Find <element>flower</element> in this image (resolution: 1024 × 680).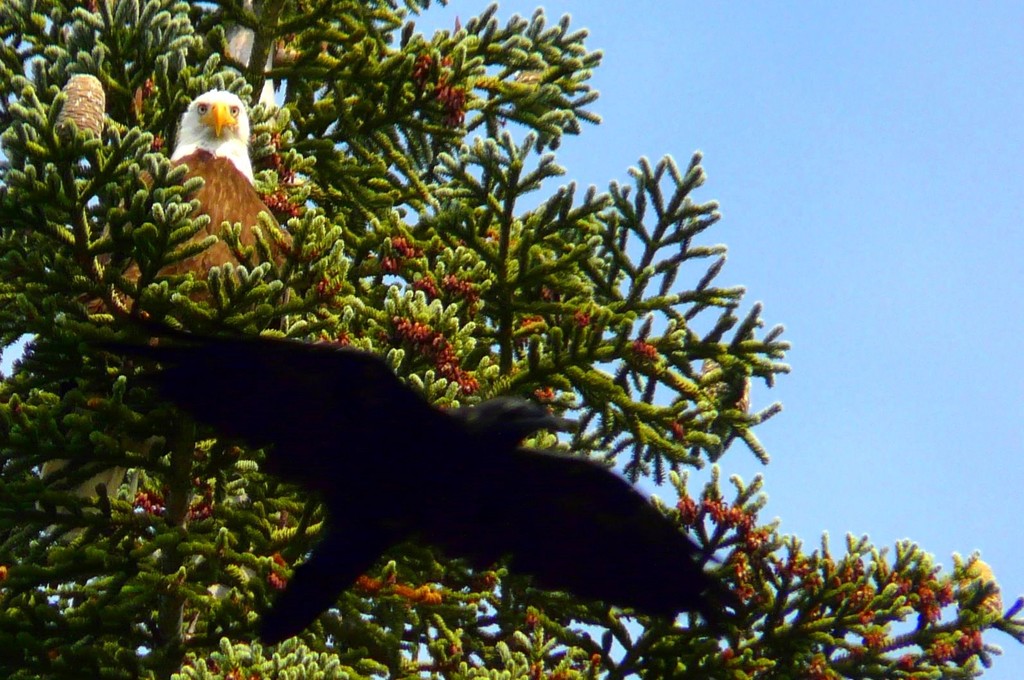
bbox=(573, 309, 596, 328).
